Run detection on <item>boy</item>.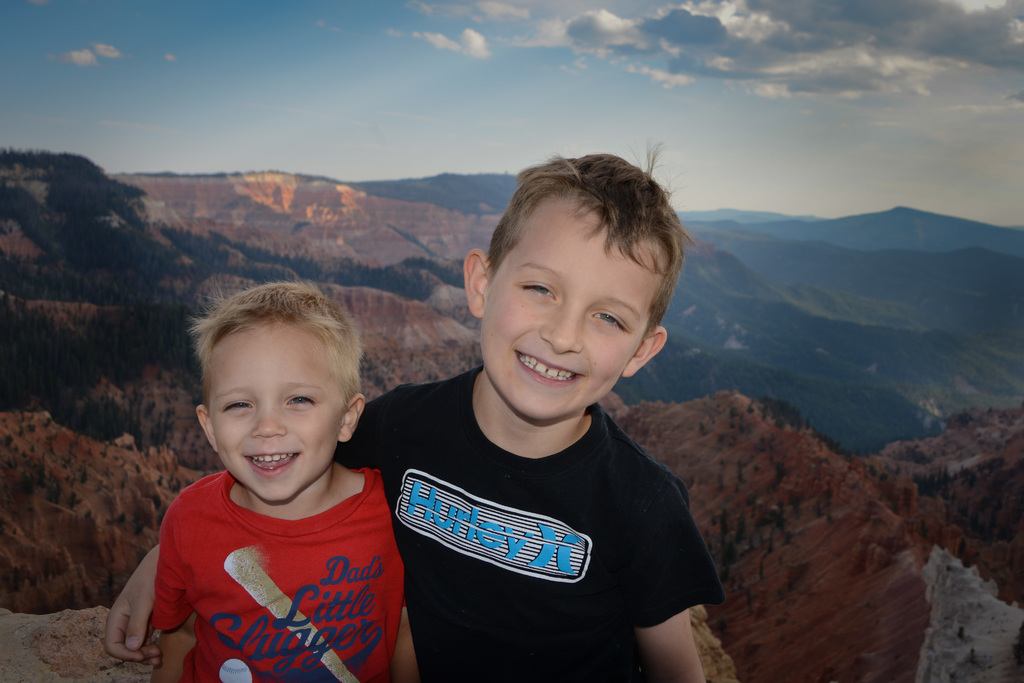
Result: {"x1": 106, "y1": 143, "x2": 727, "y2": 682}.
